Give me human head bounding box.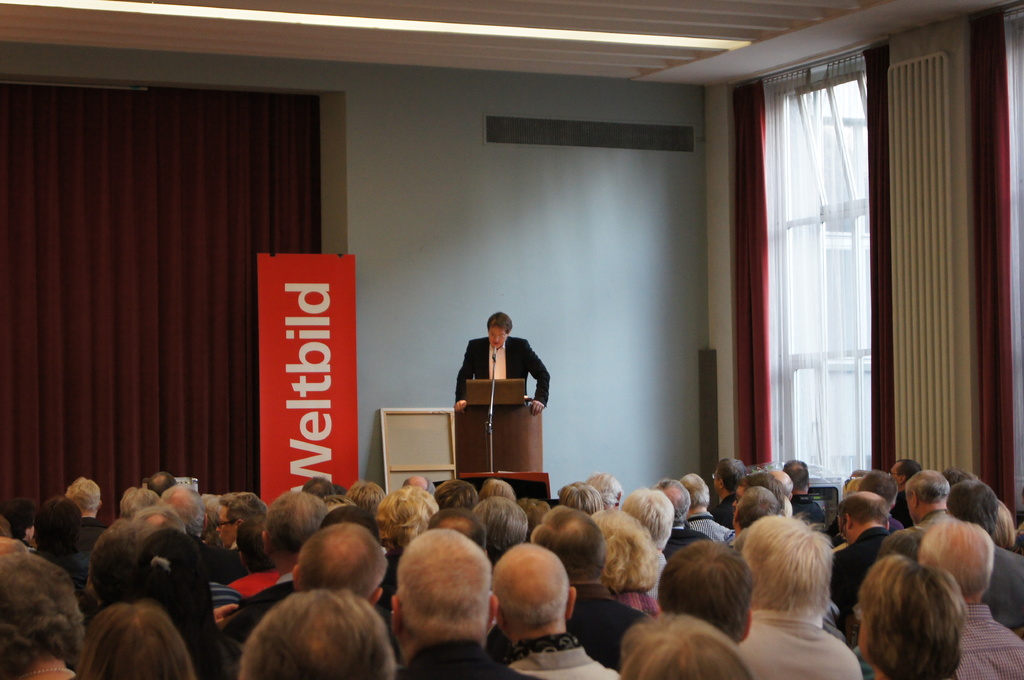
298 523 385 607.
